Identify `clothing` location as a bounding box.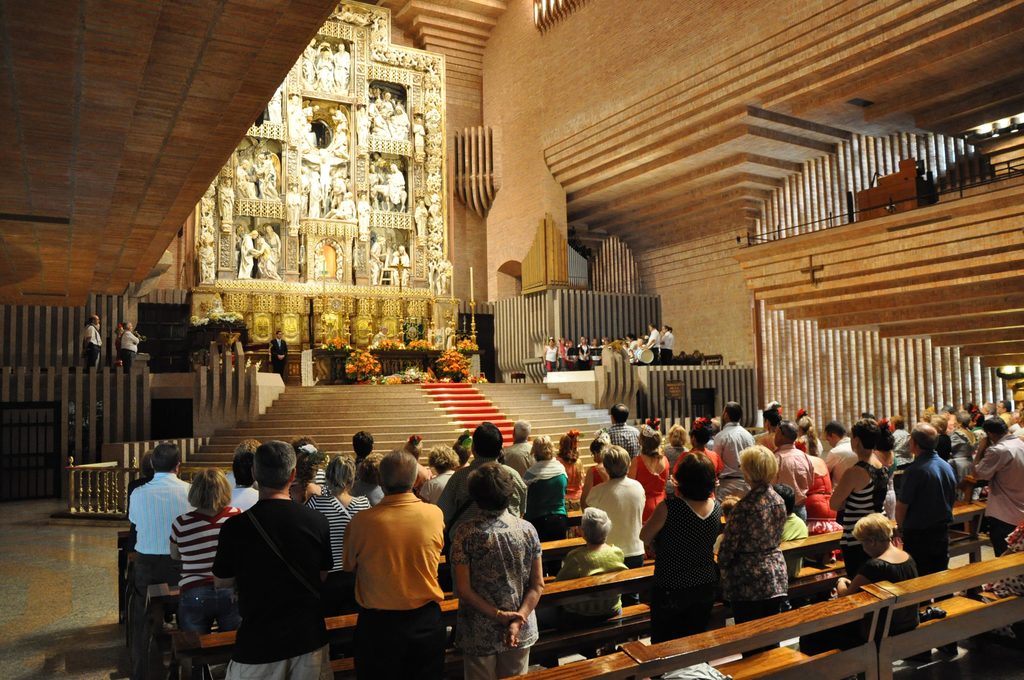
rect(824, 433, 854, 468).
